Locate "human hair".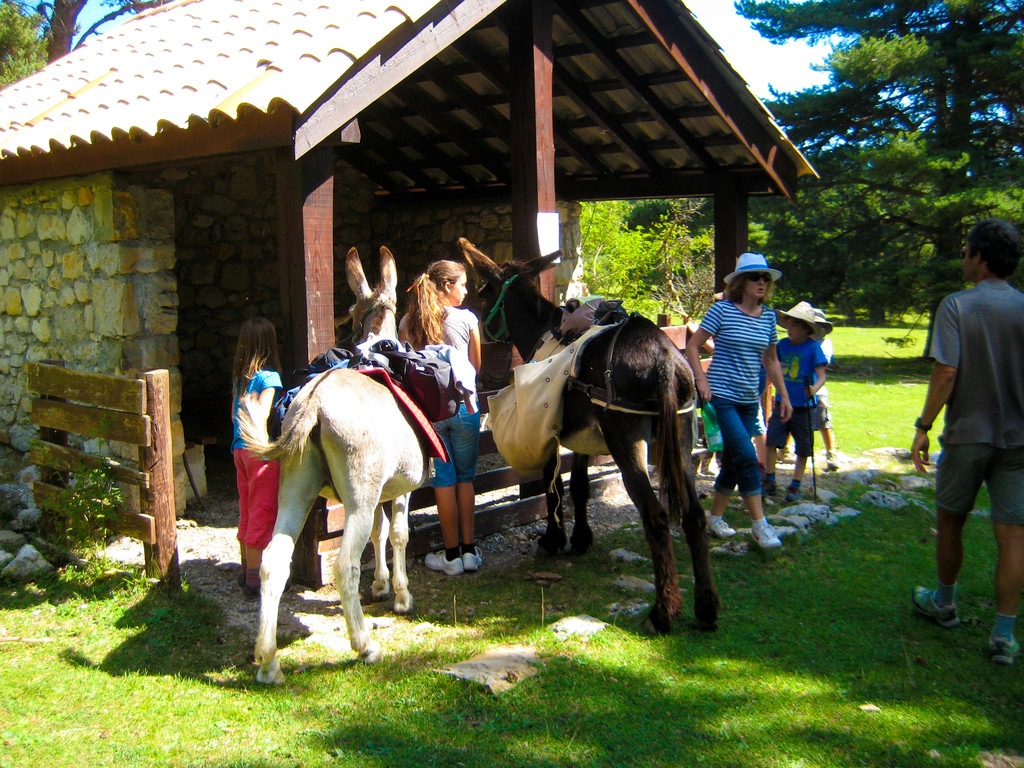
Bounding box: left=797, top=321, right=813, bottom=335.
